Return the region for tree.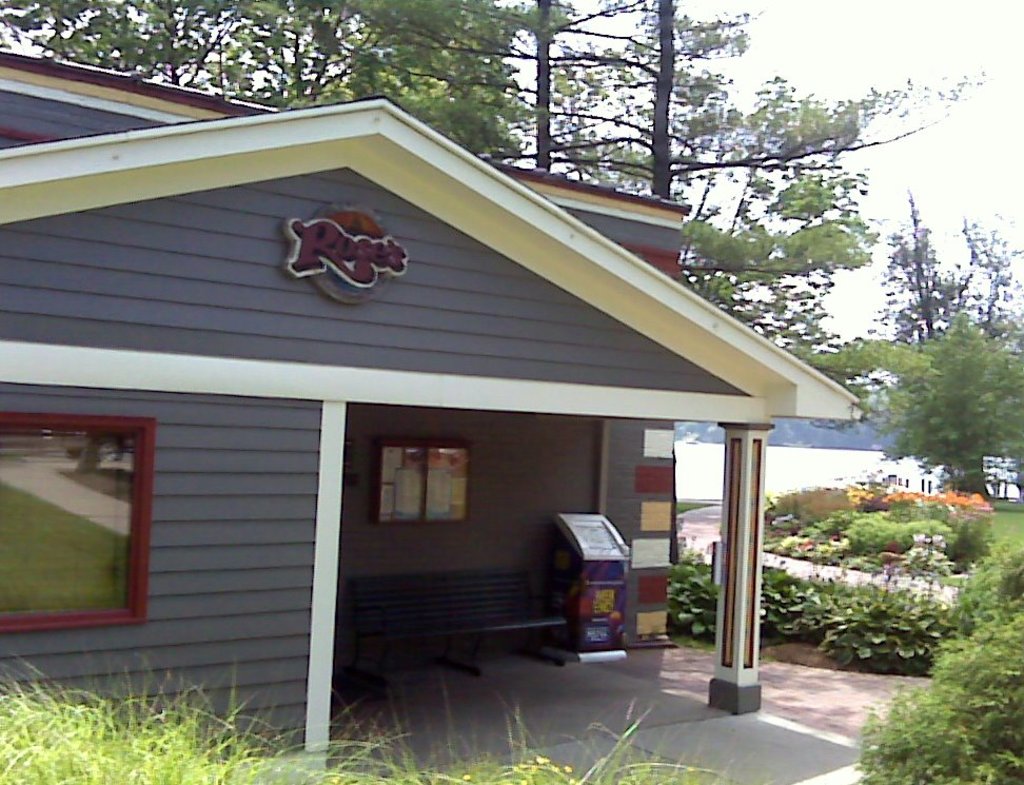
detection(854, 538, 1023, 784).
